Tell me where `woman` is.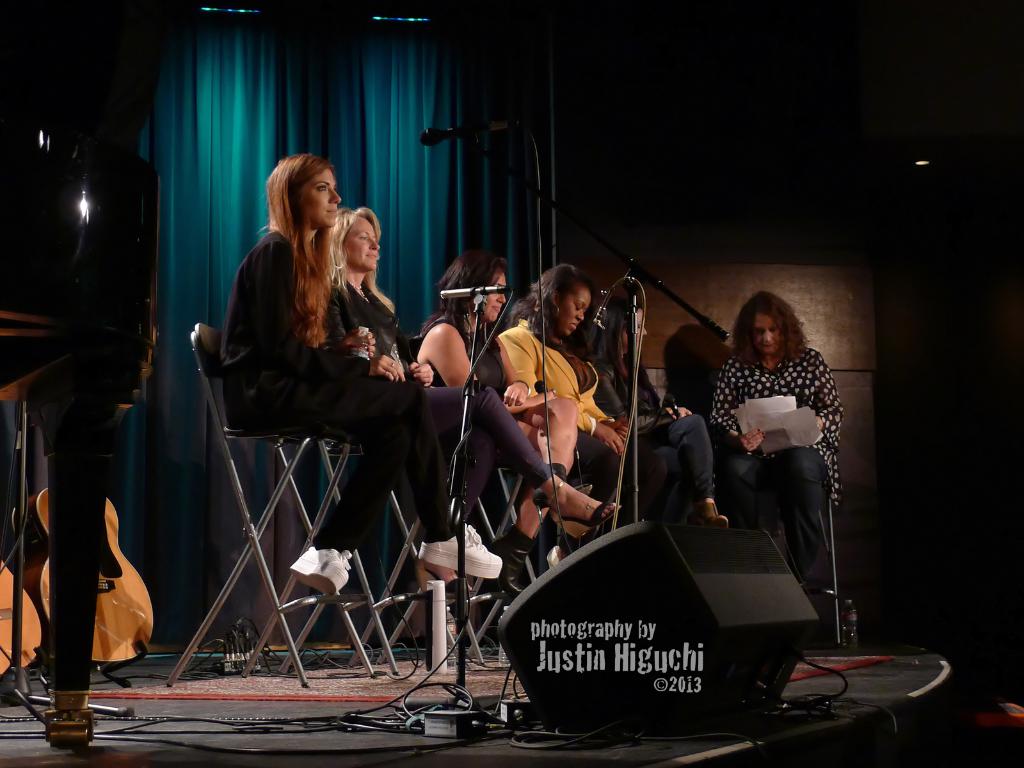
`woman` is at <region>319, 202, 610, 593</region>.
